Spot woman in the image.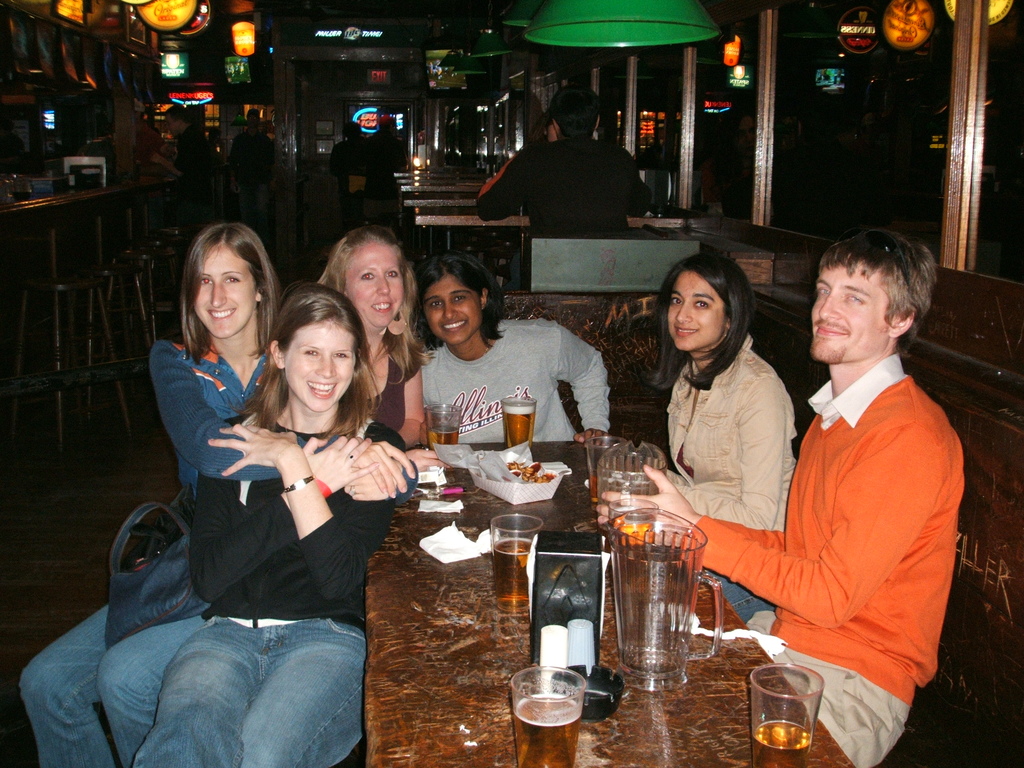
woman found at x1=412 y1=253 x2=611 y2=447.
